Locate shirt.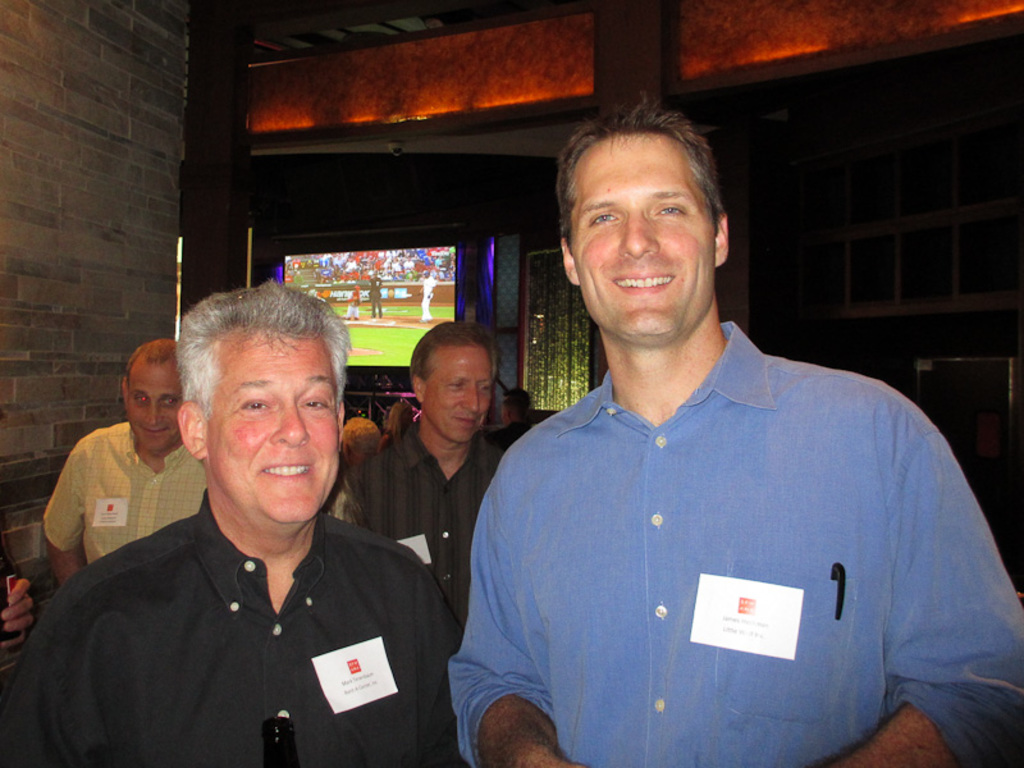
Bounding box: [left=444, top=310, right=993, bottom=764].
